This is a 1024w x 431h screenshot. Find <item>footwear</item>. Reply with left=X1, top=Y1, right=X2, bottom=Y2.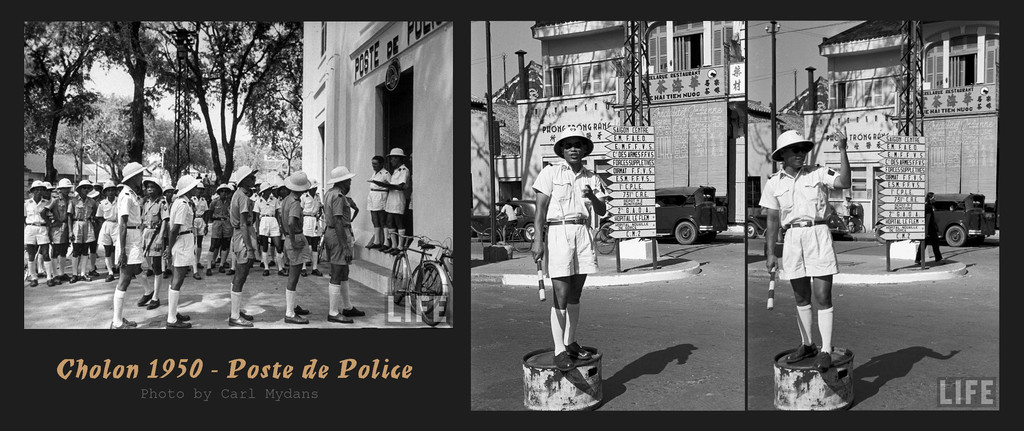
left=80, top=271, right=91, bottom=283.
